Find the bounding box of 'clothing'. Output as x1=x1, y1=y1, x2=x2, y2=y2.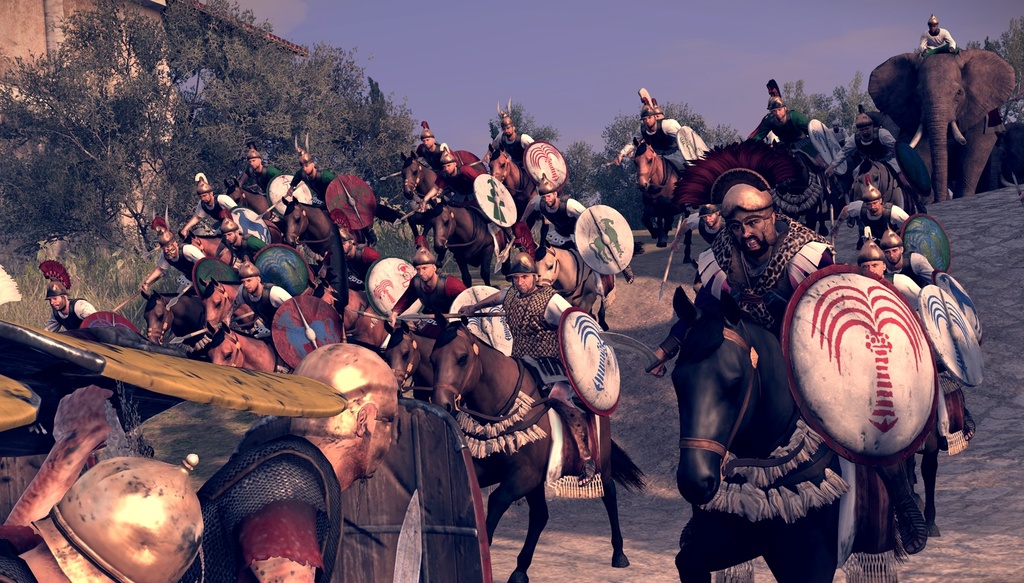
x1=39, y1=299, x2=101, y2=335.
